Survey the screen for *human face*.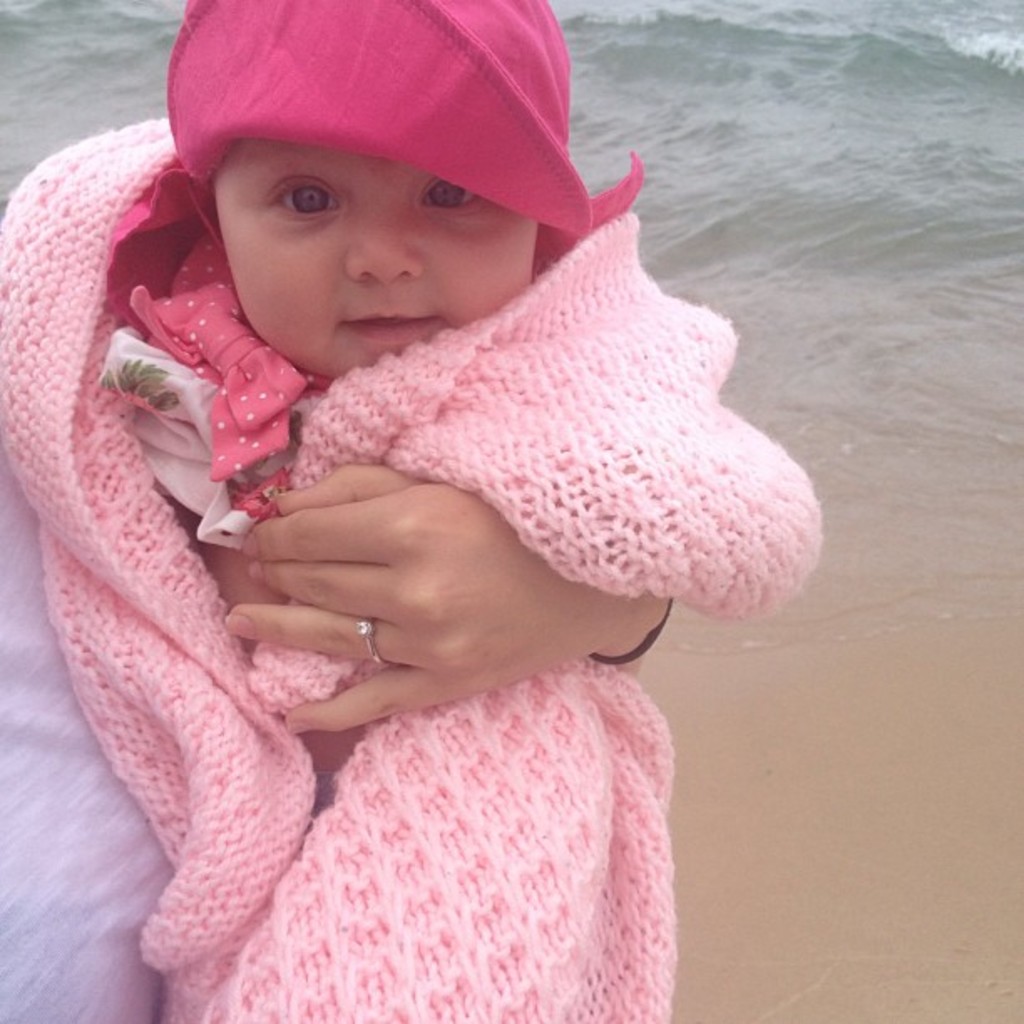
Survey found: 221, 147, 539, 375.
